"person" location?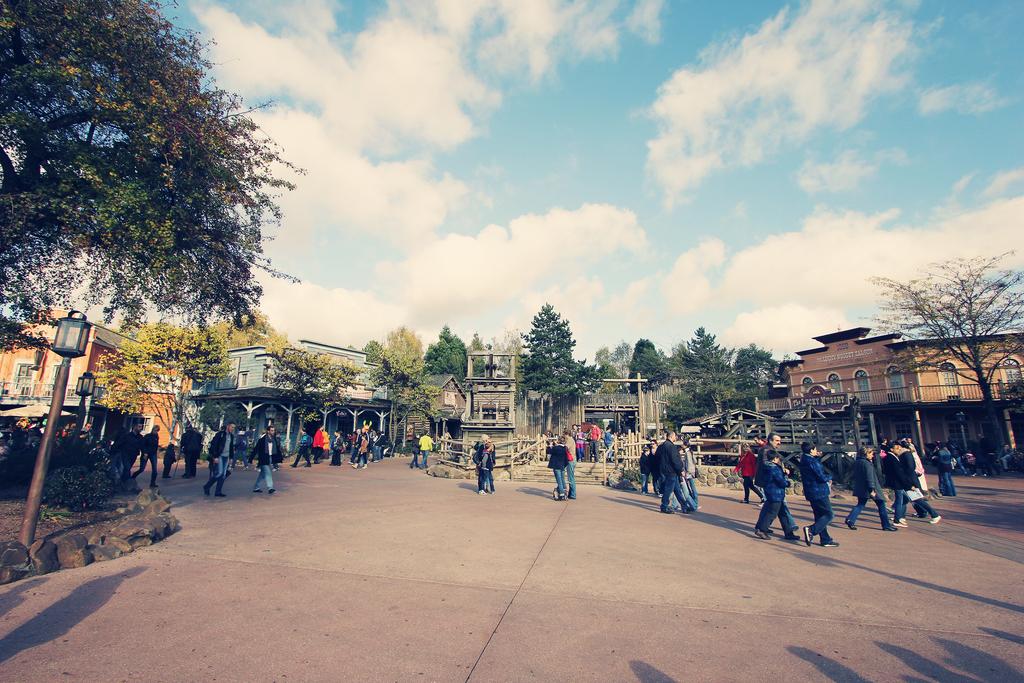
select_region(965, 448, 975, 478)
